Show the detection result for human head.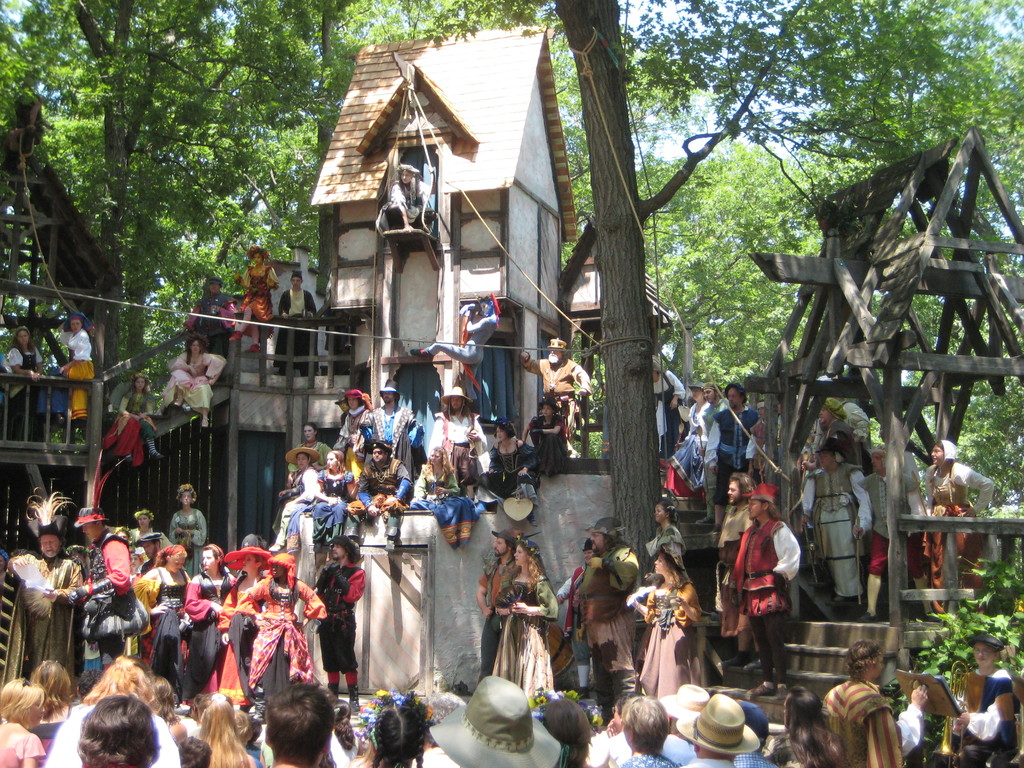
288 268 301 291.
